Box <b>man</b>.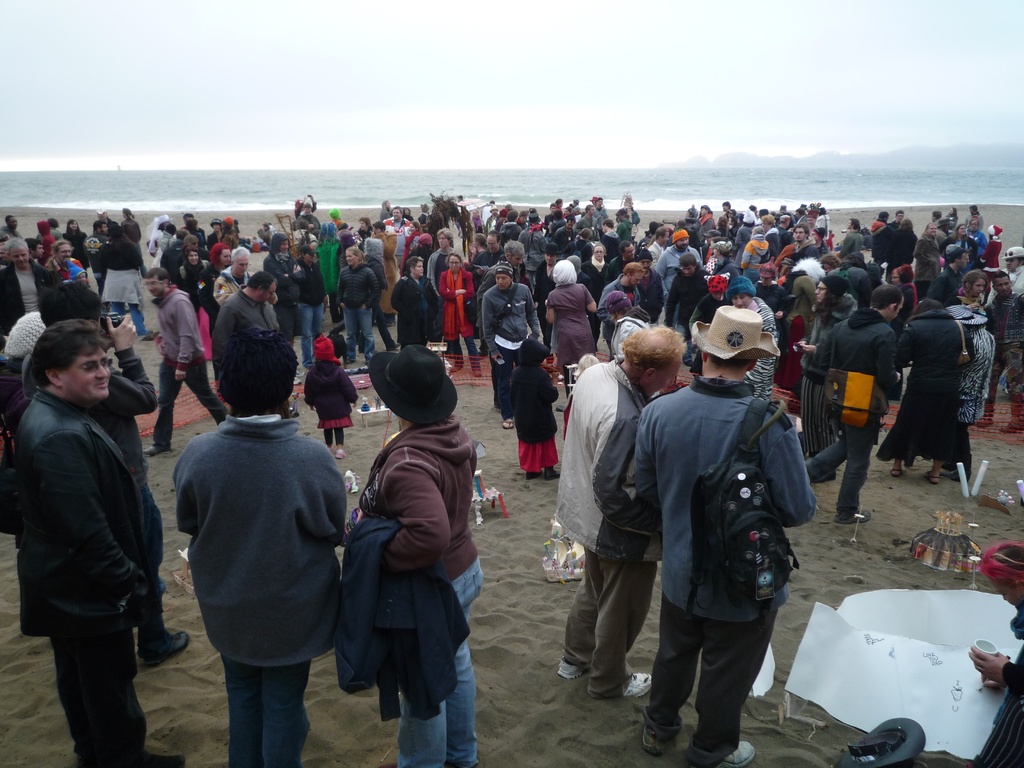
bbox=(594, 264, 643, 314).
